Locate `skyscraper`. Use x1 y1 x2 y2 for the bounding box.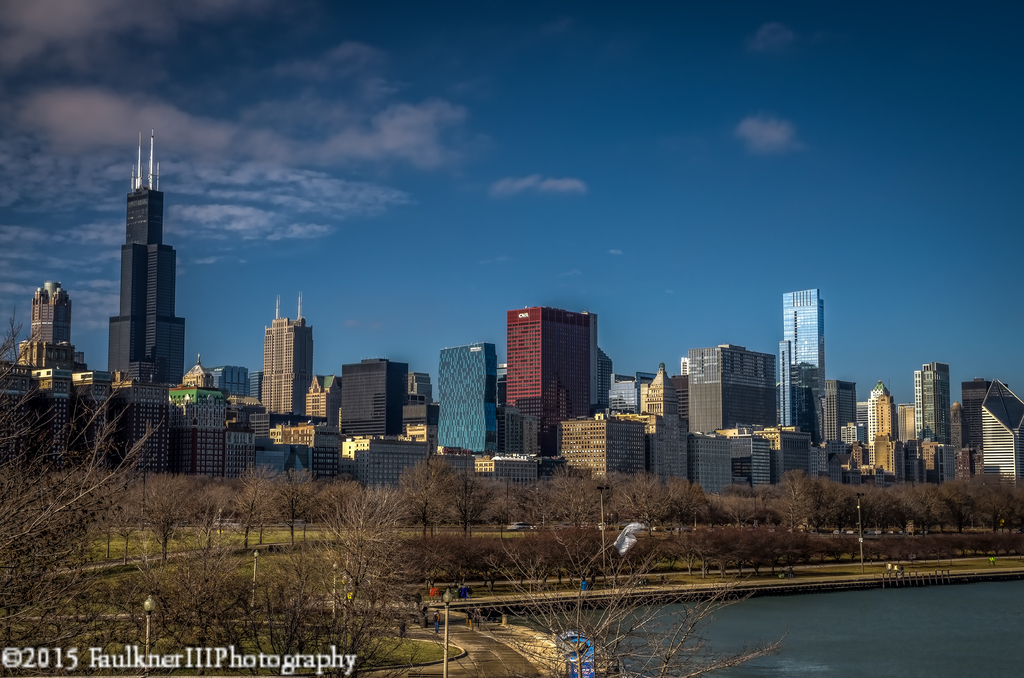
79 120 182 400.
